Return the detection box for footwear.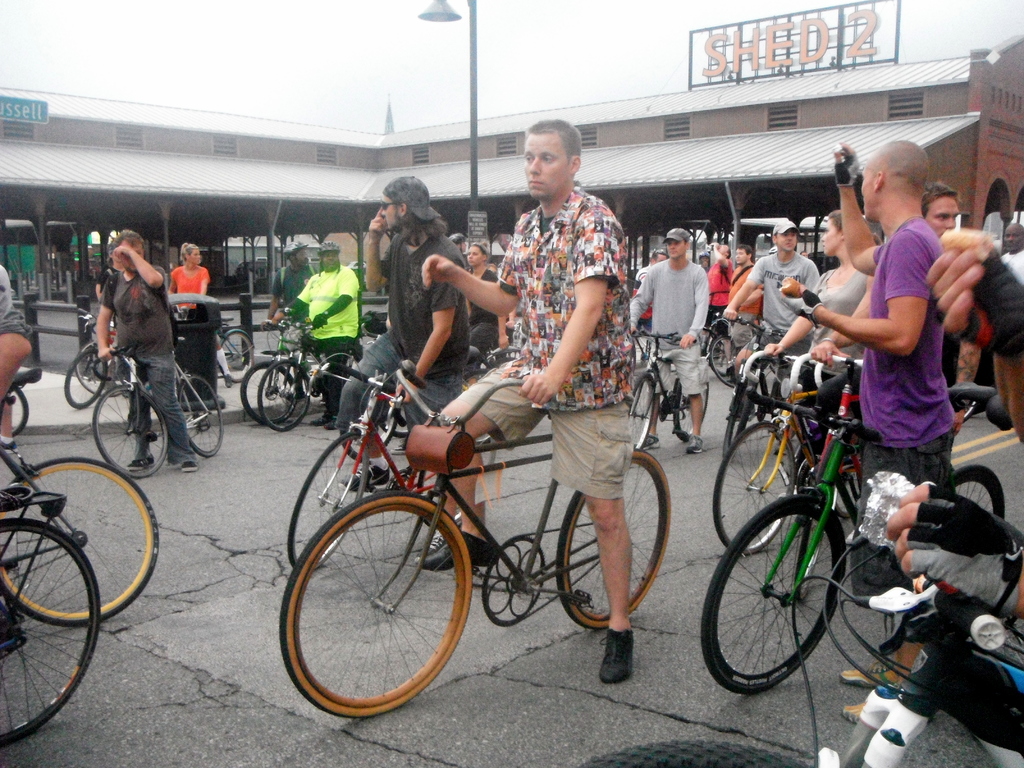
locate(421, 515, 461, 555).
